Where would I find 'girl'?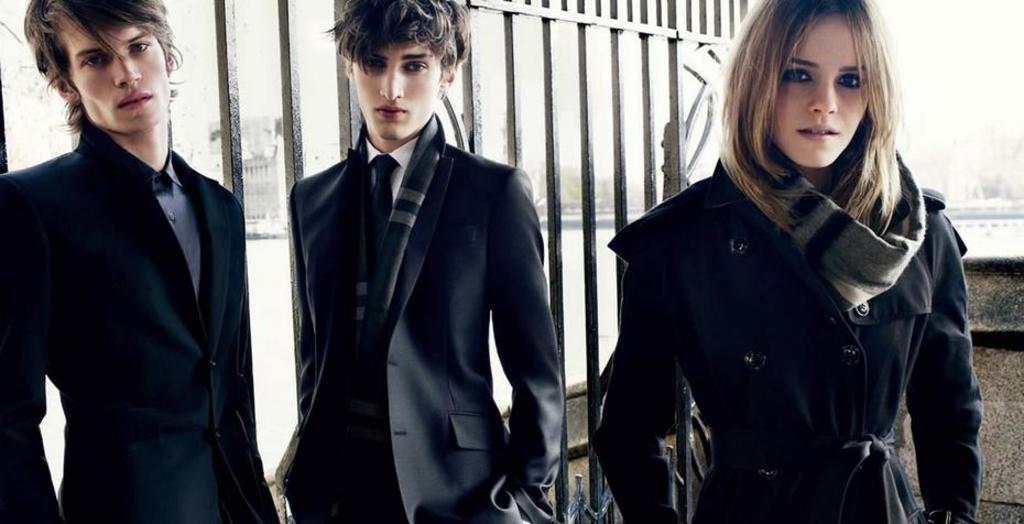
At left=591, top=0, right=985, bottom=522.
